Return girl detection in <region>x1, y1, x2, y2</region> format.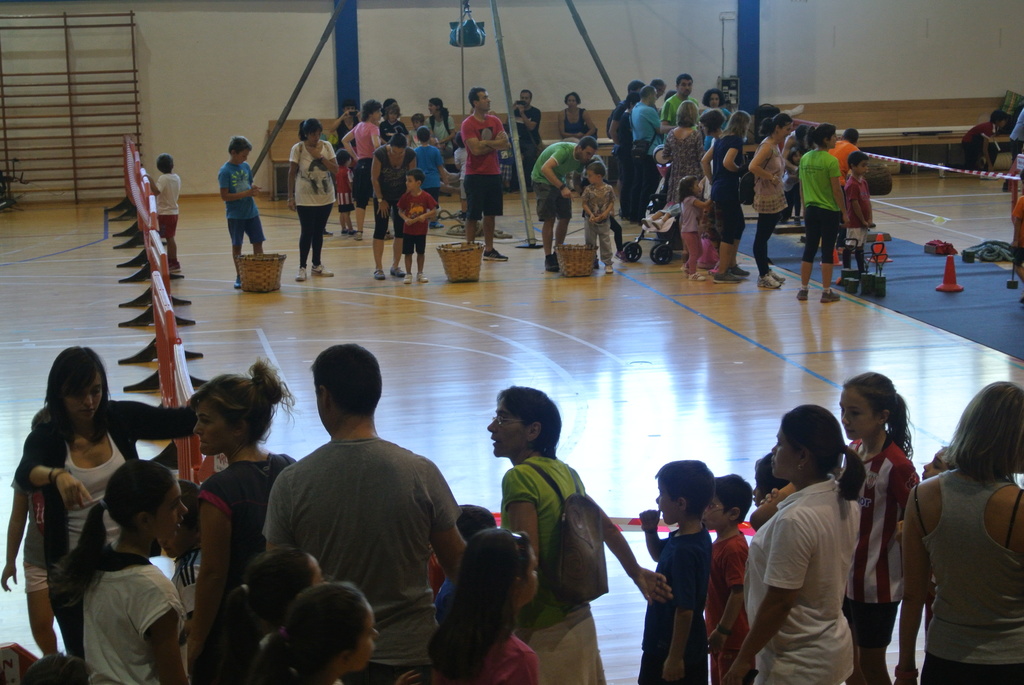
<region>702, 108, 751, 274</region>.
